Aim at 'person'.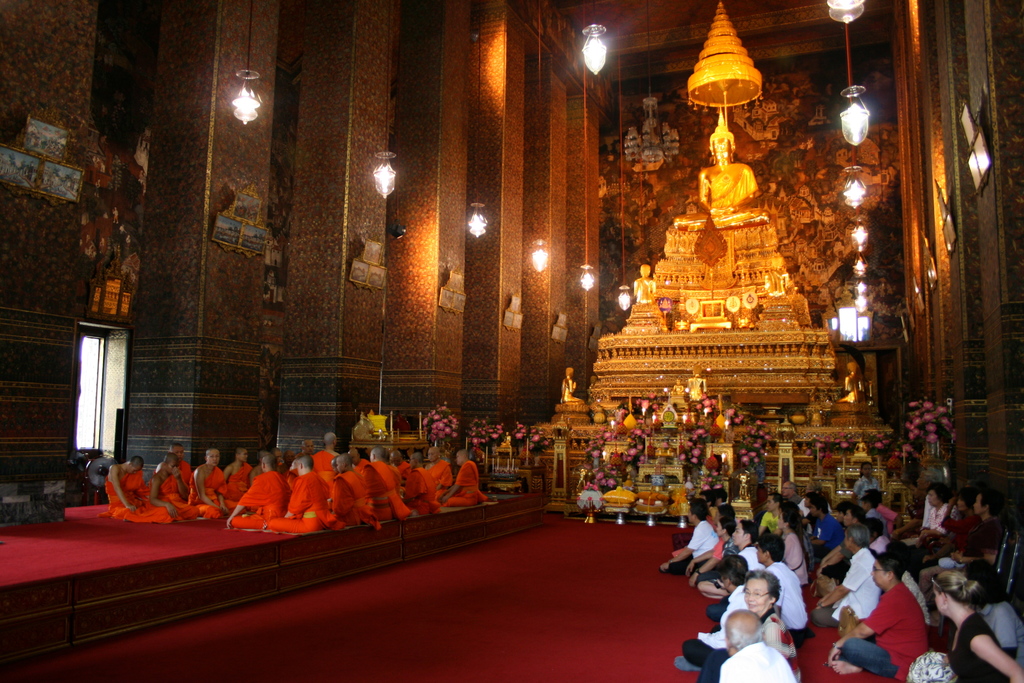
Aimed at <bbox>858, 457, 887, 503</bbox>.
